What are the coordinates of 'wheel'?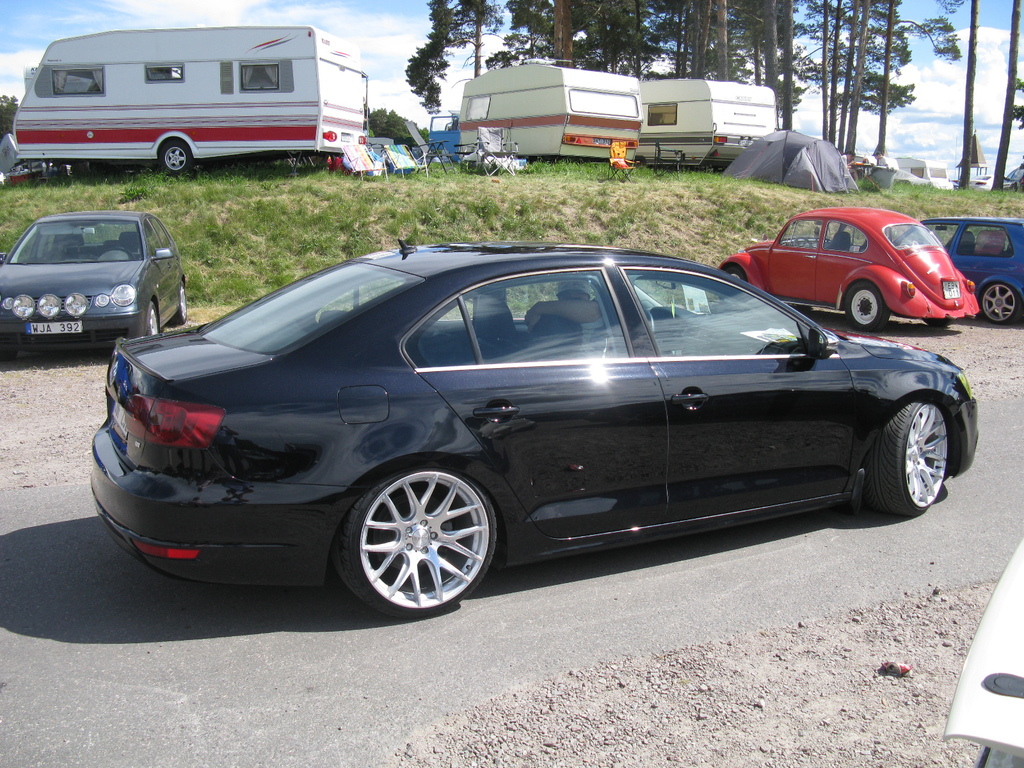
bbox=[918, 316, 949, 335].
